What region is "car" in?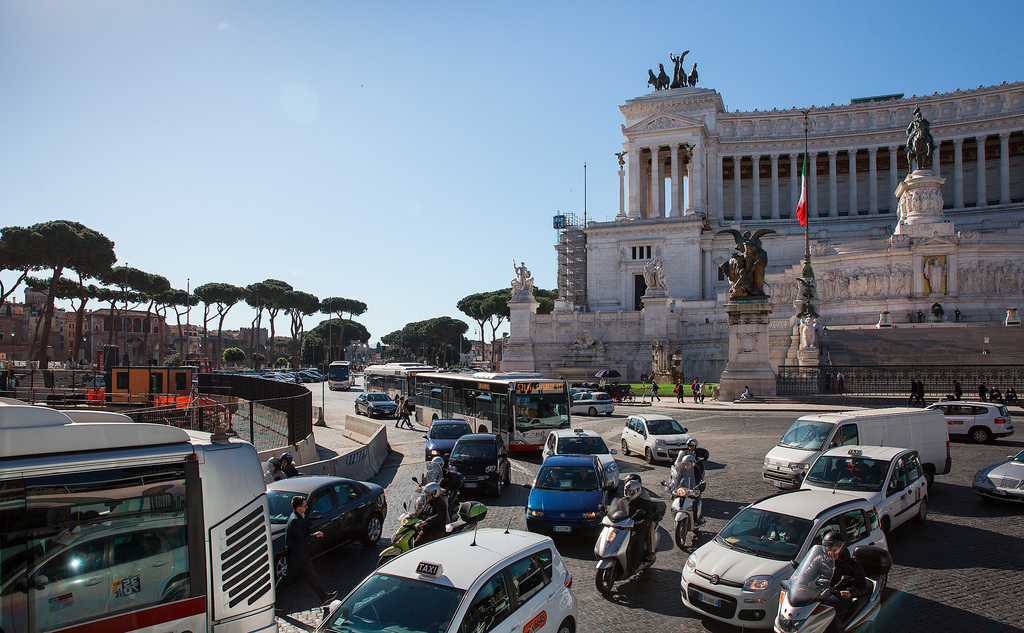
bbox=[674, 482, 890, 627].
